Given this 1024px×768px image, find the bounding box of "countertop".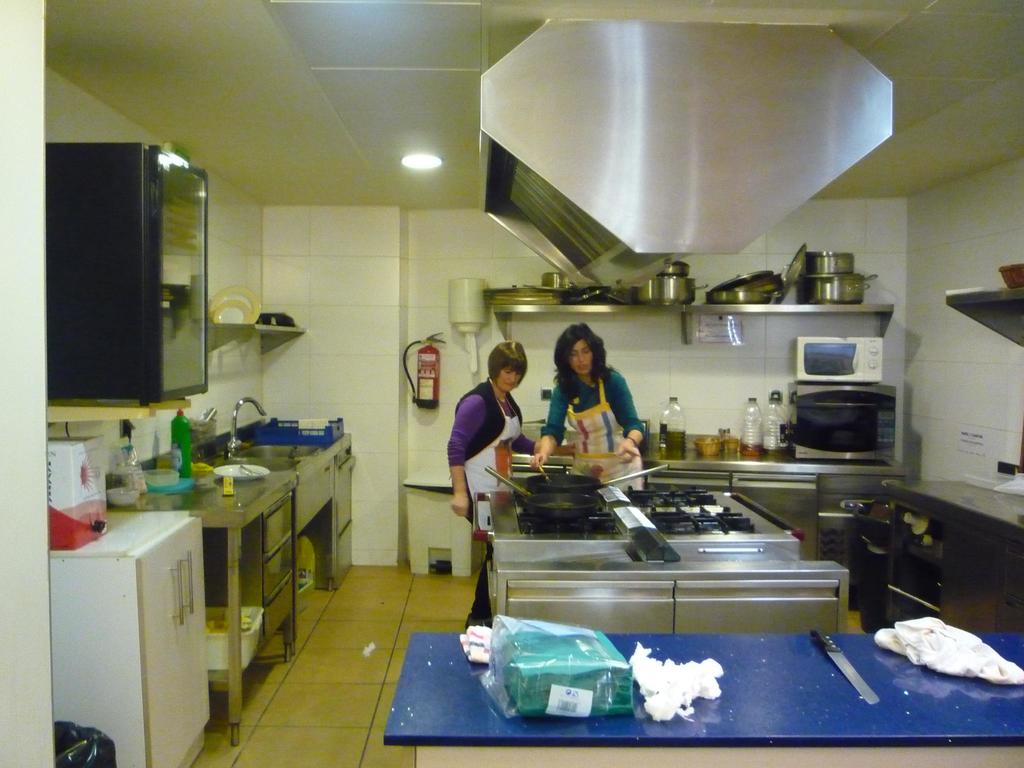
crop(886, 479, 1023, 545).
